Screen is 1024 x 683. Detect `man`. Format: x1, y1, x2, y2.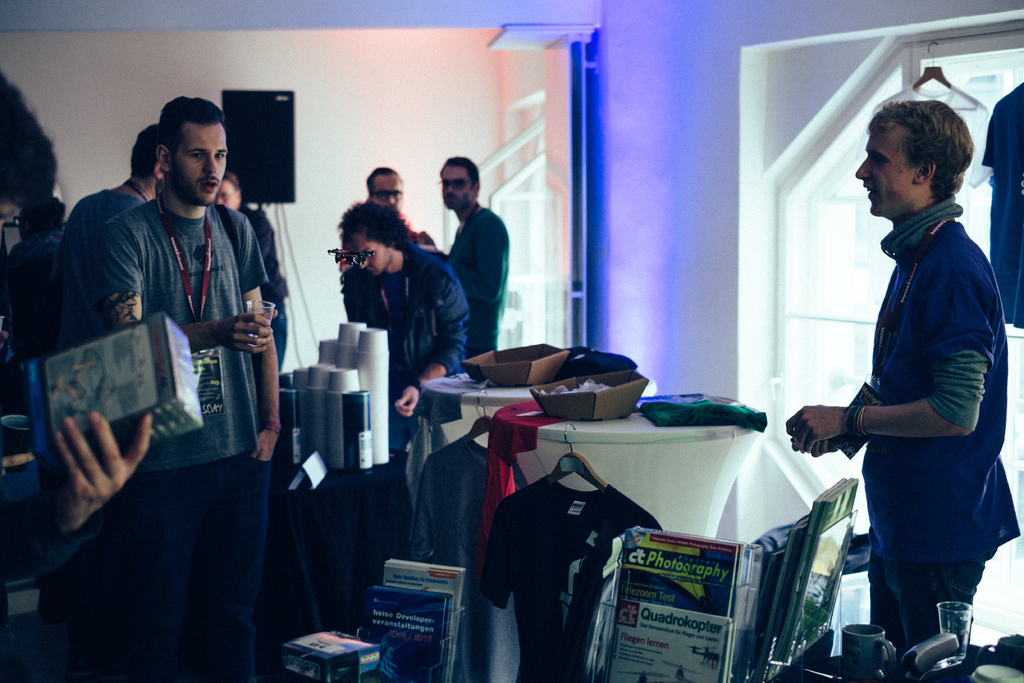
786, 103, 1023, 654.
